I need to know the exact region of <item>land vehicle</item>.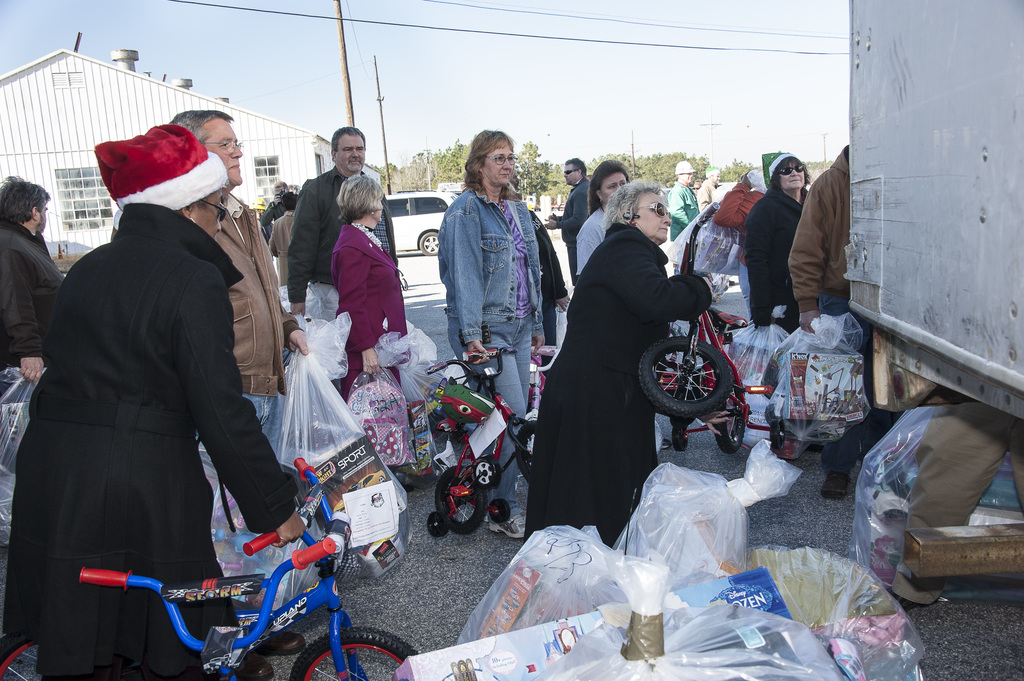
Region: box(841, 0, 1023, 417).
